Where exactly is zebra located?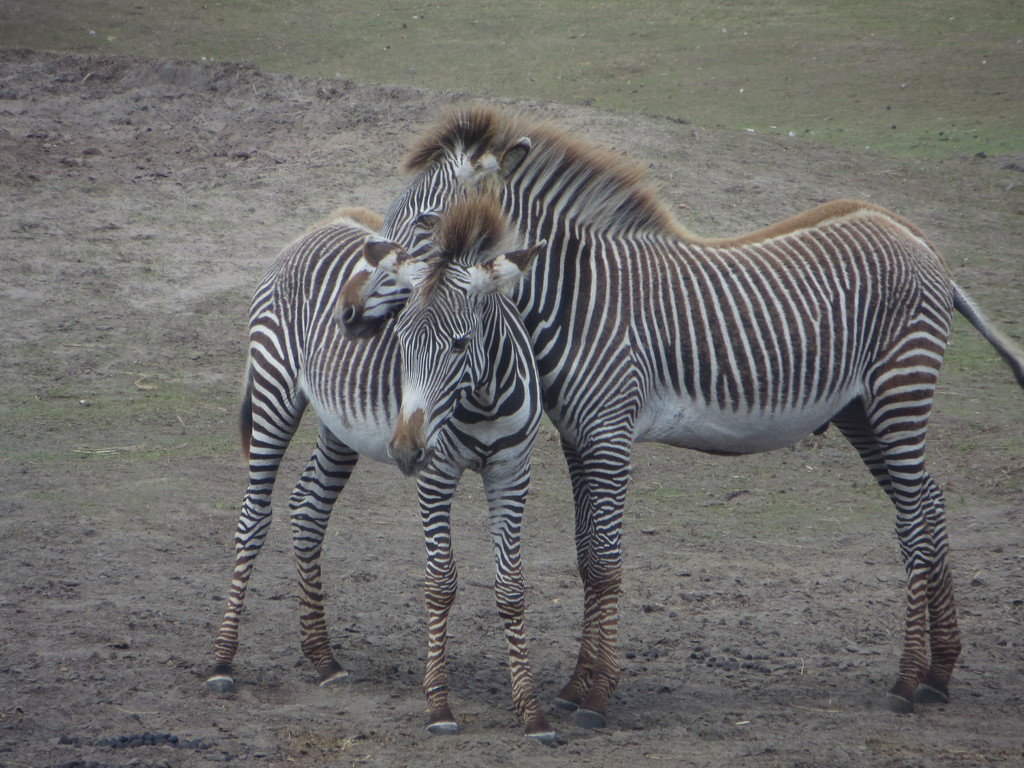
Its bounding box is box=[332, 99, 1023, 728].
